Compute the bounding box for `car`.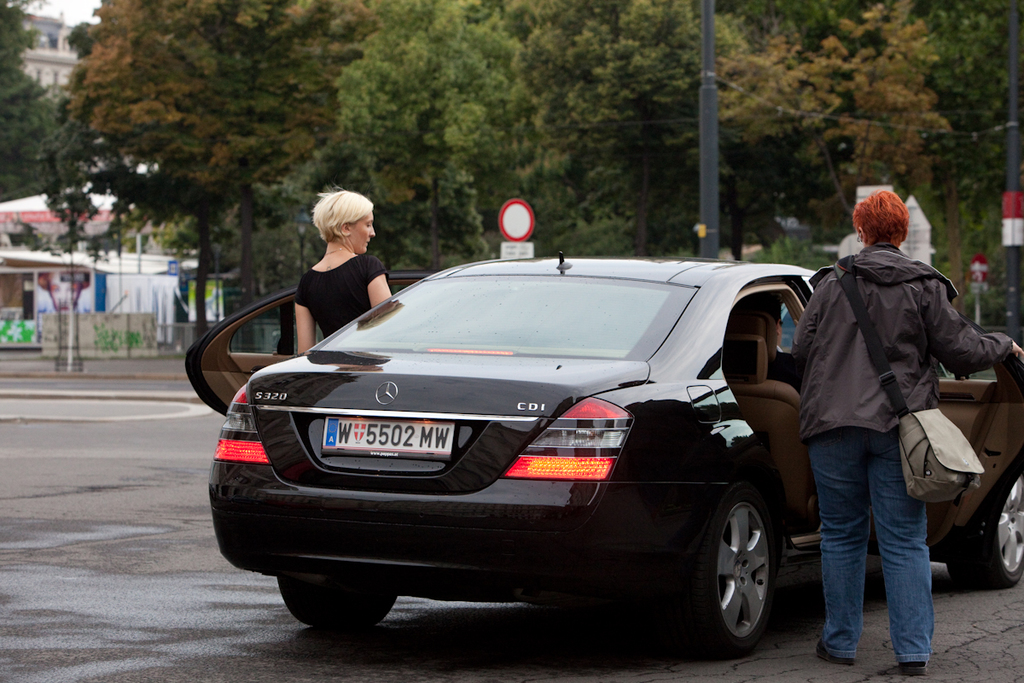
<bbox>183, 249, 1023, 658</bbox>.
